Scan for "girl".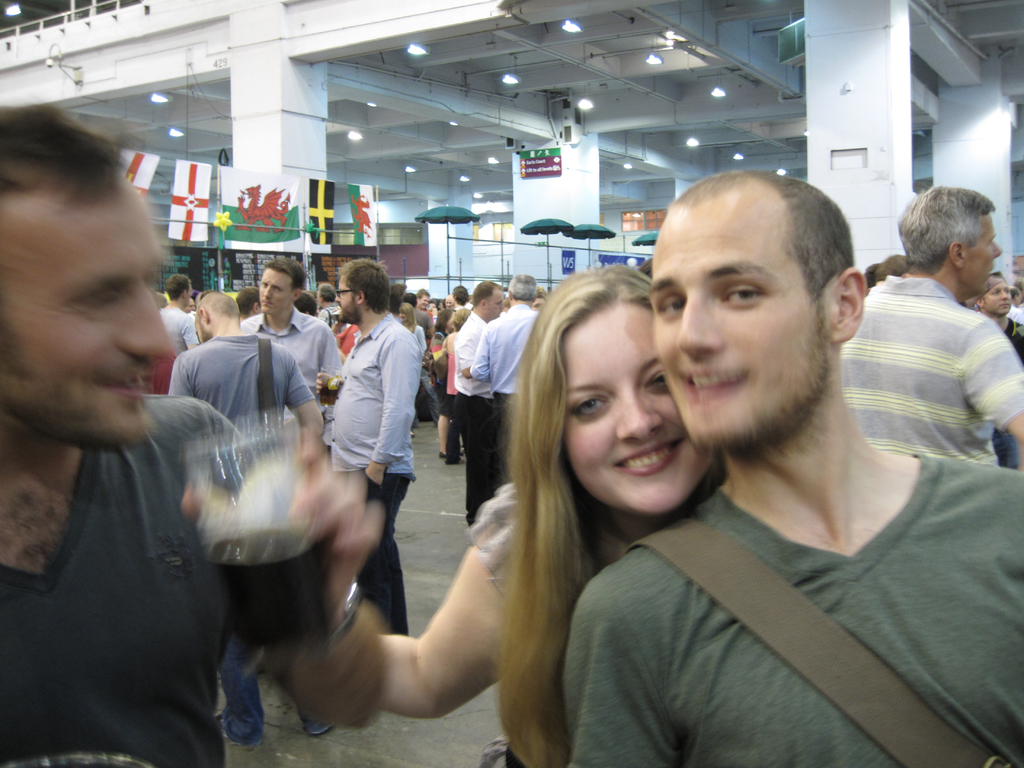
Scan result: (x1=182, y1=270, x2=717, y2=767).
